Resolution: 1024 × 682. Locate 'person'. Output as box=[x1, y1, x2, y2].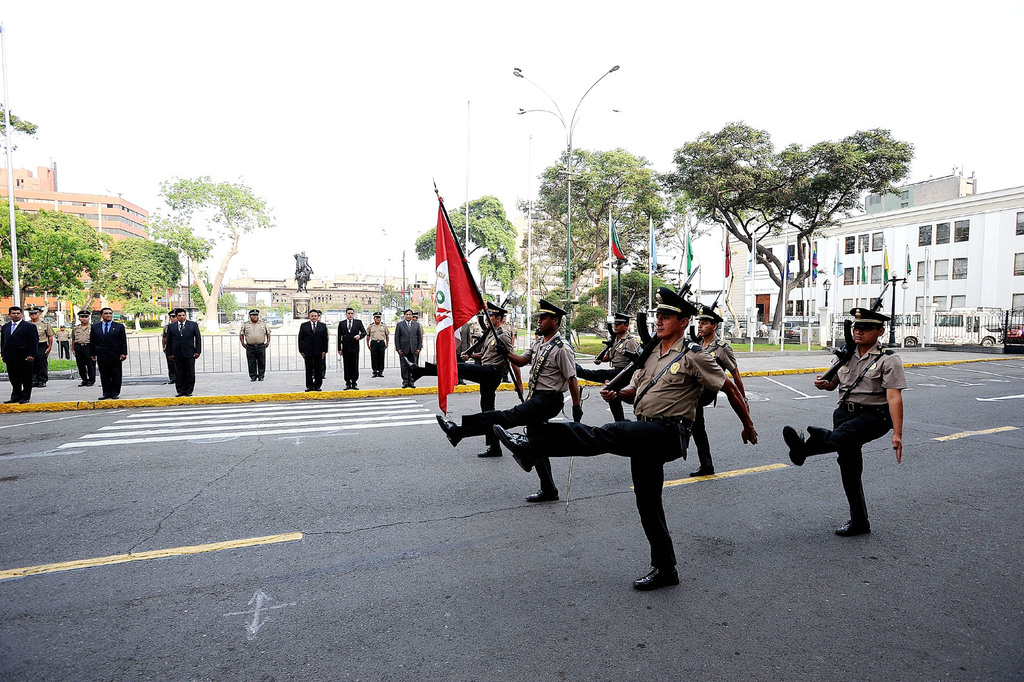
box=[294, 307, 321, 391].
